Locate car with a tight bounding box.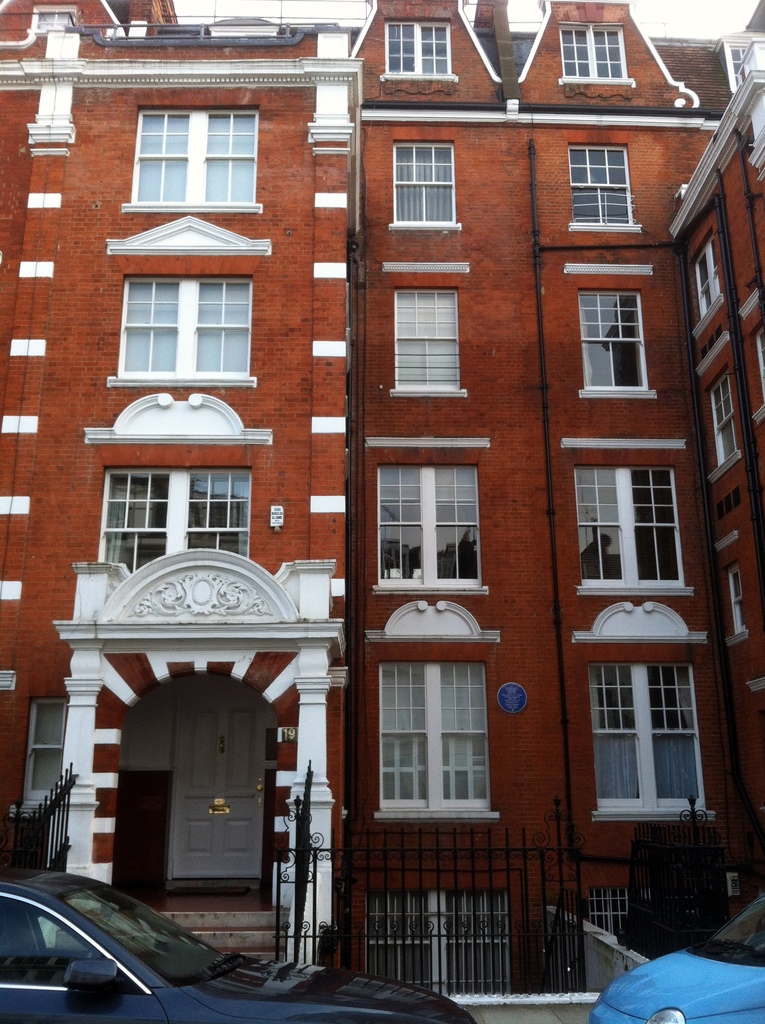
565,919,764,1018.
